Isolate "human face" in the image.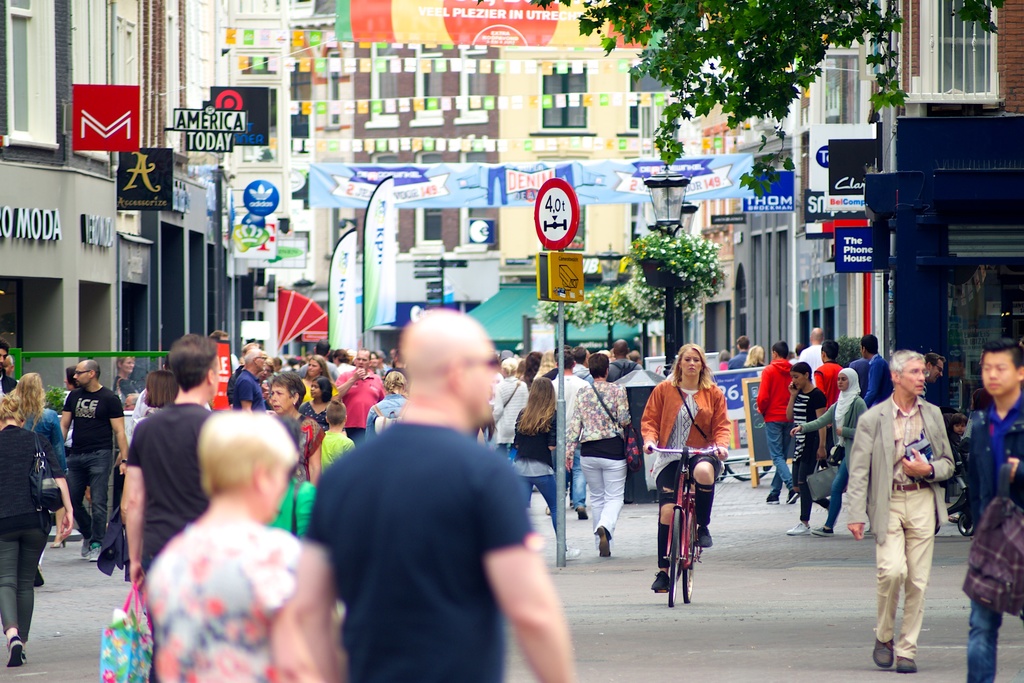
Isolated region: {"left": 270, "top": 380, "right": 293, "bottom": 416}.
